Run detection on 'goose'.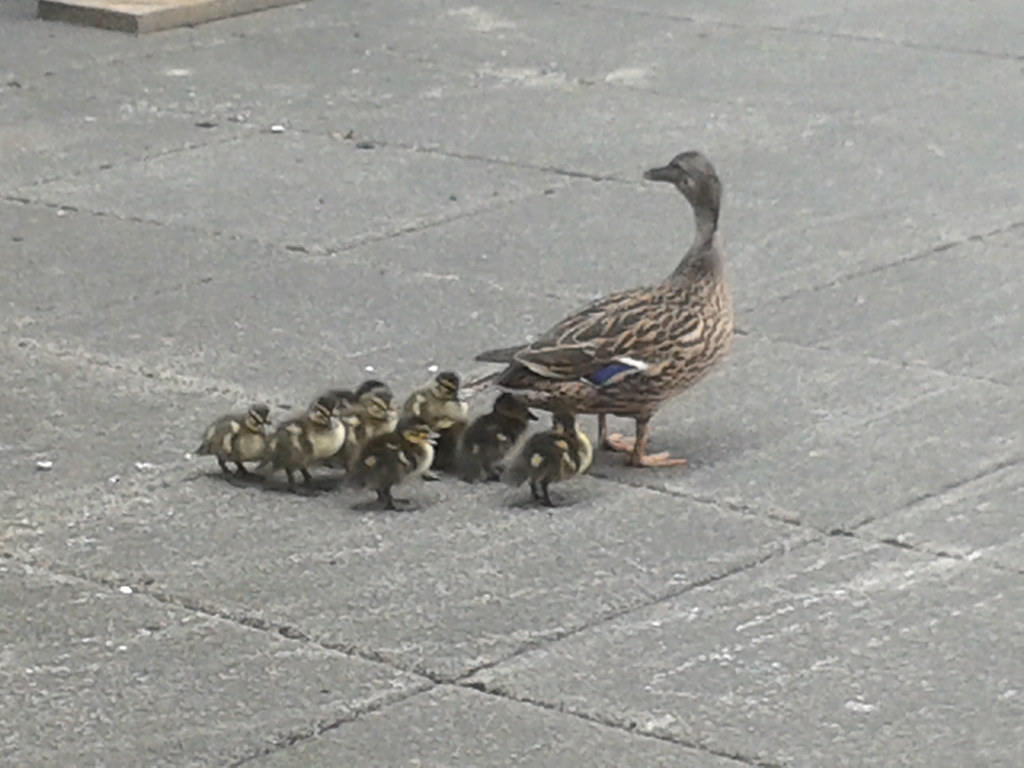
Result: <bbox>355, 376, 396, 455</bbox>.
